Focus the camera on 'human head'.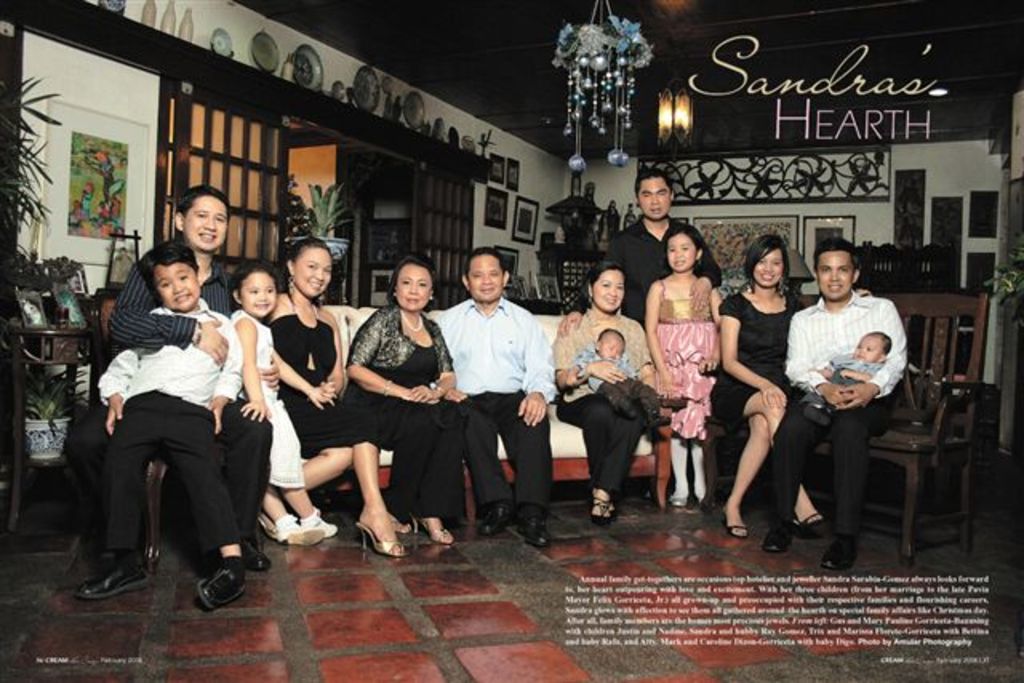
Focus region: box=[813, 237, 859, 302].
